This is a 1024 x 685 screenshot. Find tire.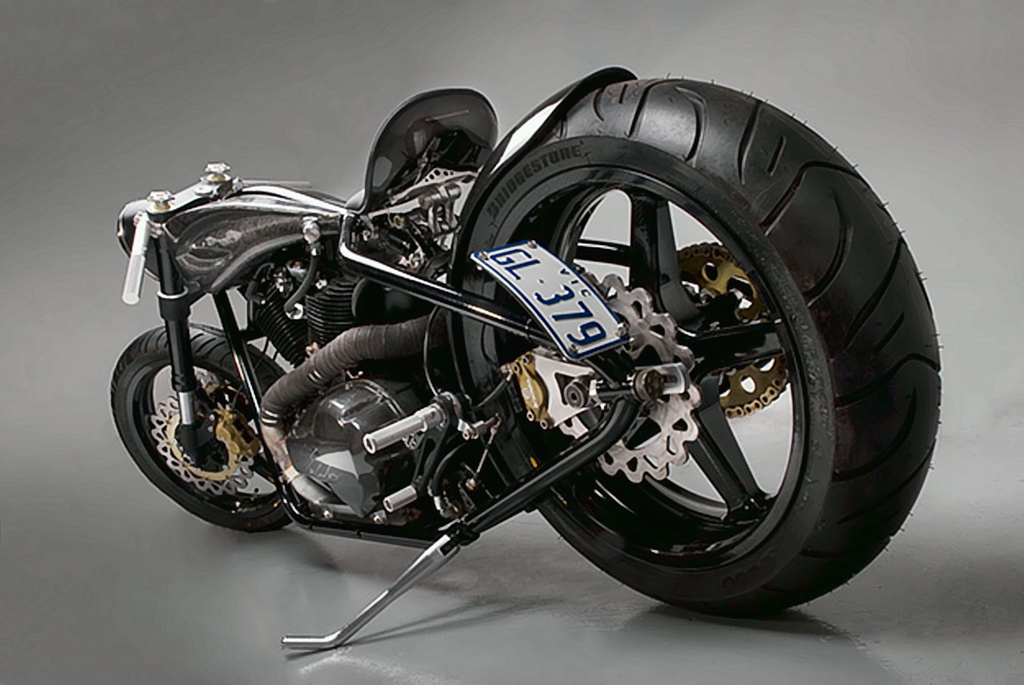
Bounding box: bbox=[481, 66, 916, 613].
